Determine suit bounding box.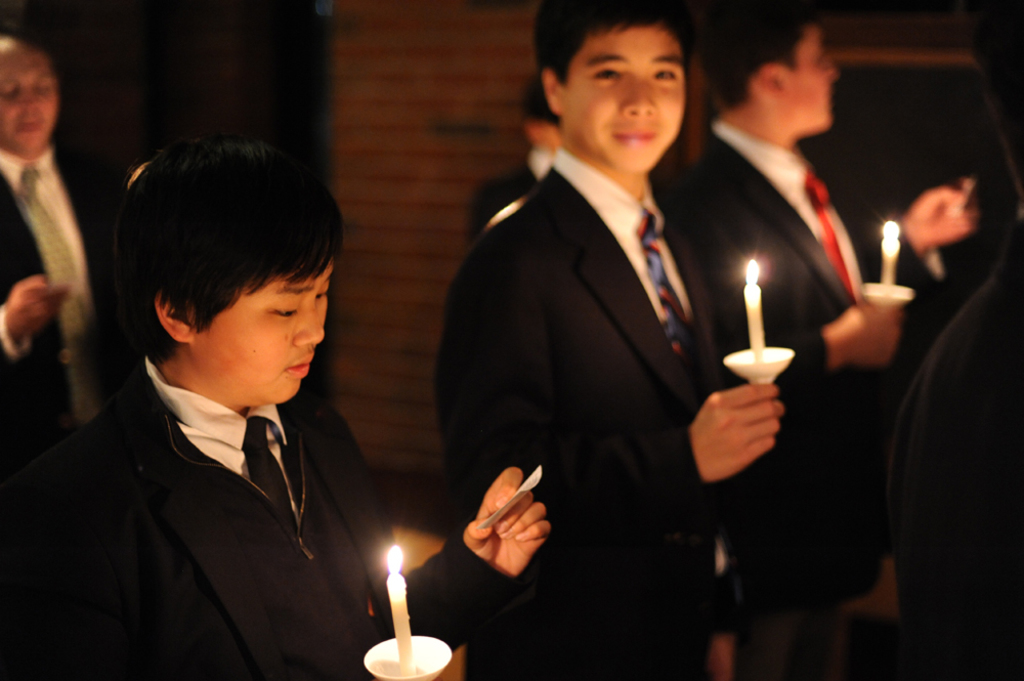
Determined: pyautogui.locateOnScreen(675, 116, 944, 633).
